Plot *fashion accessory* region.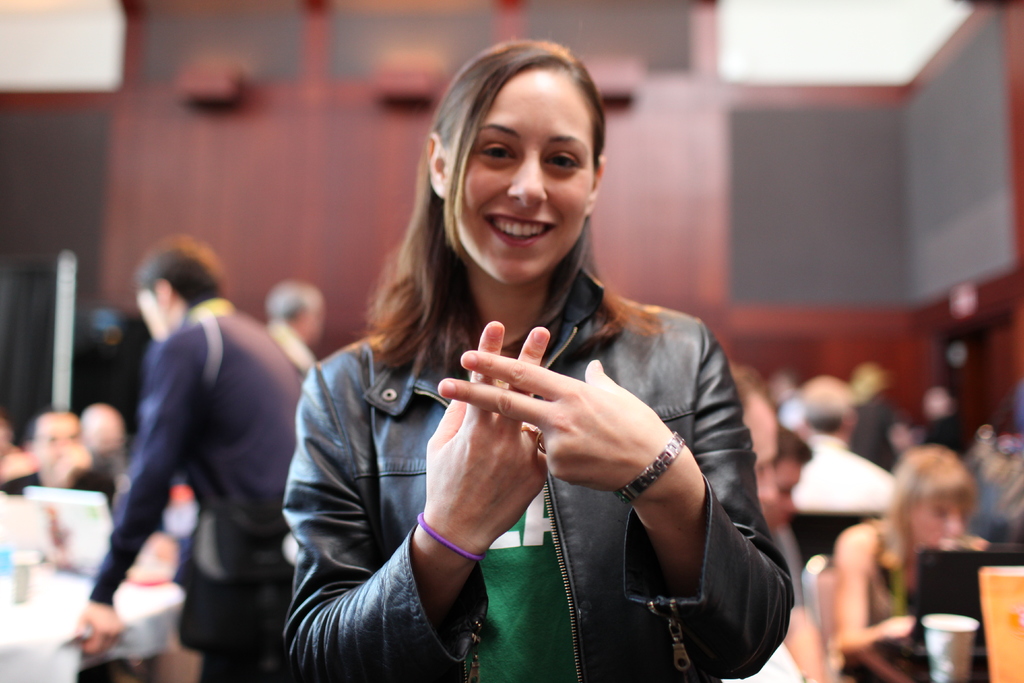
Plotted at detection(413, 514, 486, 562).
